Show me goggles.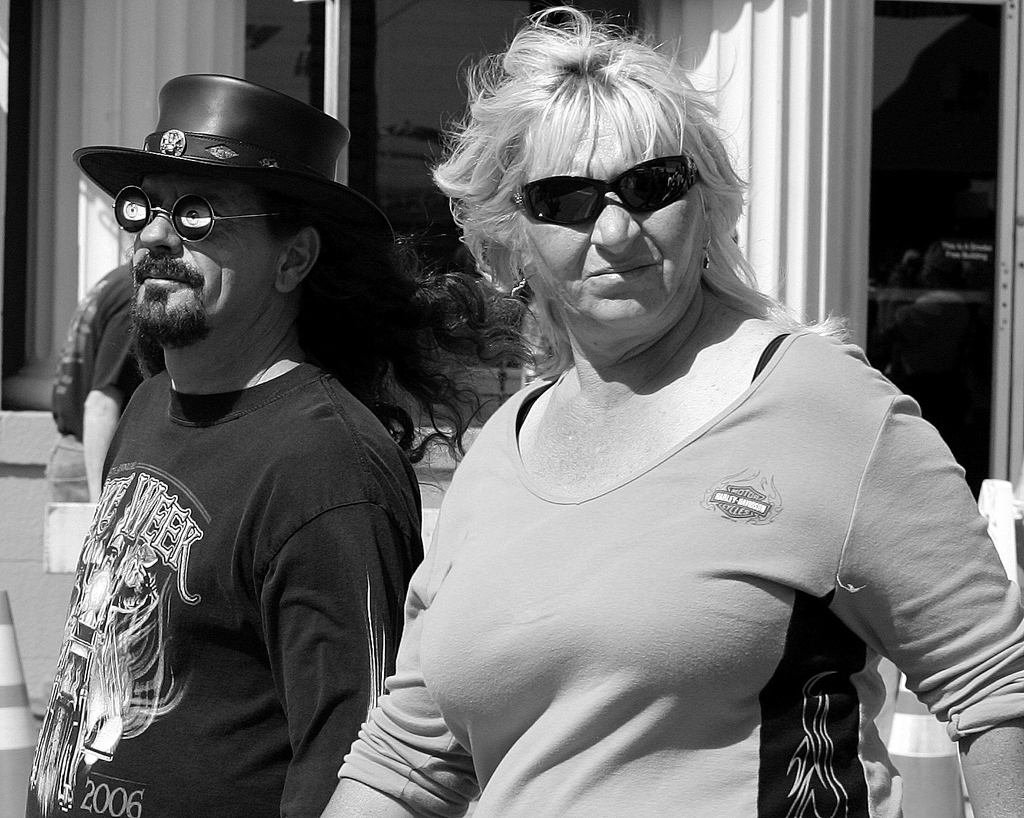
goggles is here: {"x1": 489, "y1": 143, "x2": 726, "y2": 236}.
